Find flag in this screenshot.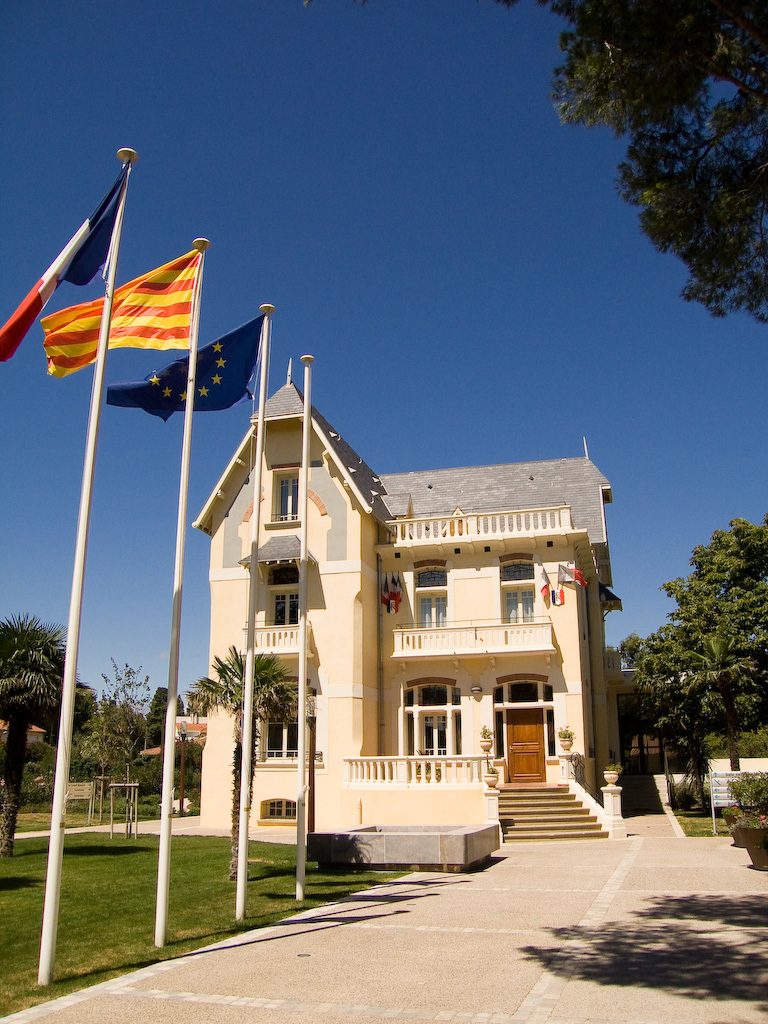
The bounding box for flag is locate(111, 315, 256, 430).
